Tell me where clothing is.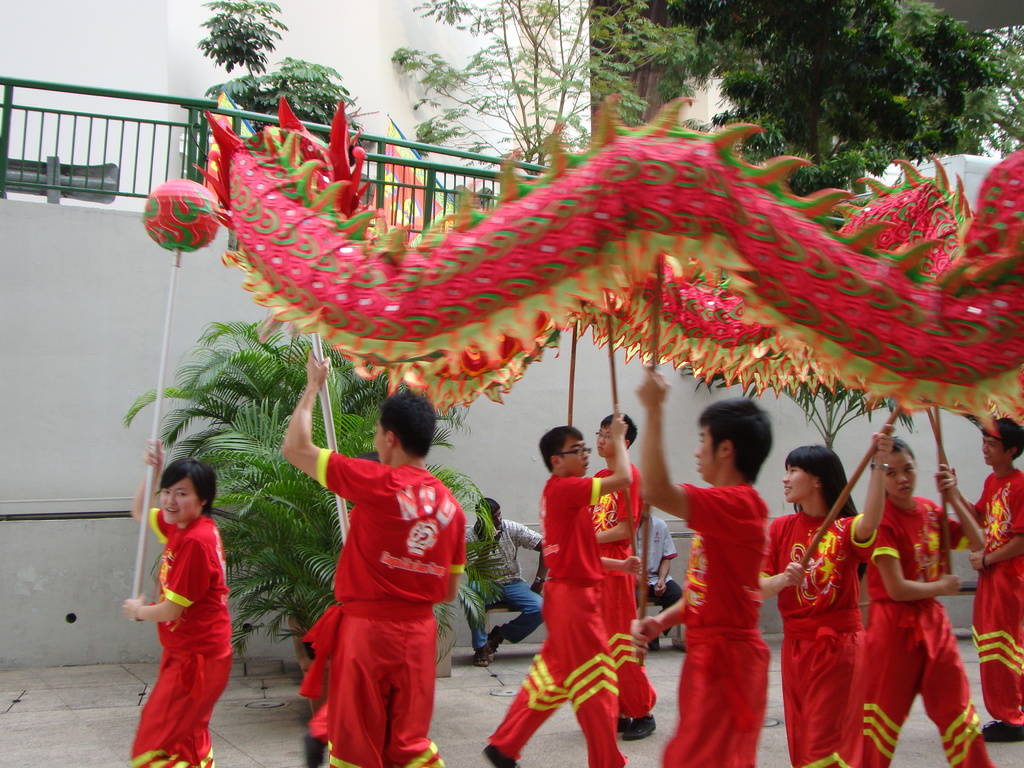
clothing is at 489,473,641,766.
